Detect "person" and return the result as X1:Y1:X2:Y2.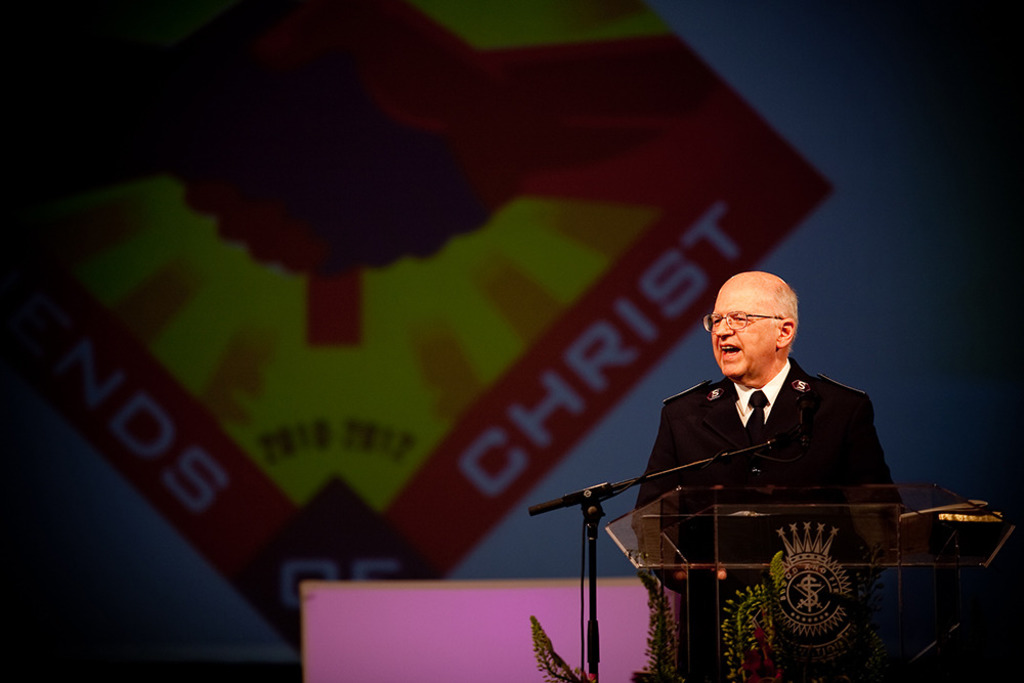
630:267:902:682.
